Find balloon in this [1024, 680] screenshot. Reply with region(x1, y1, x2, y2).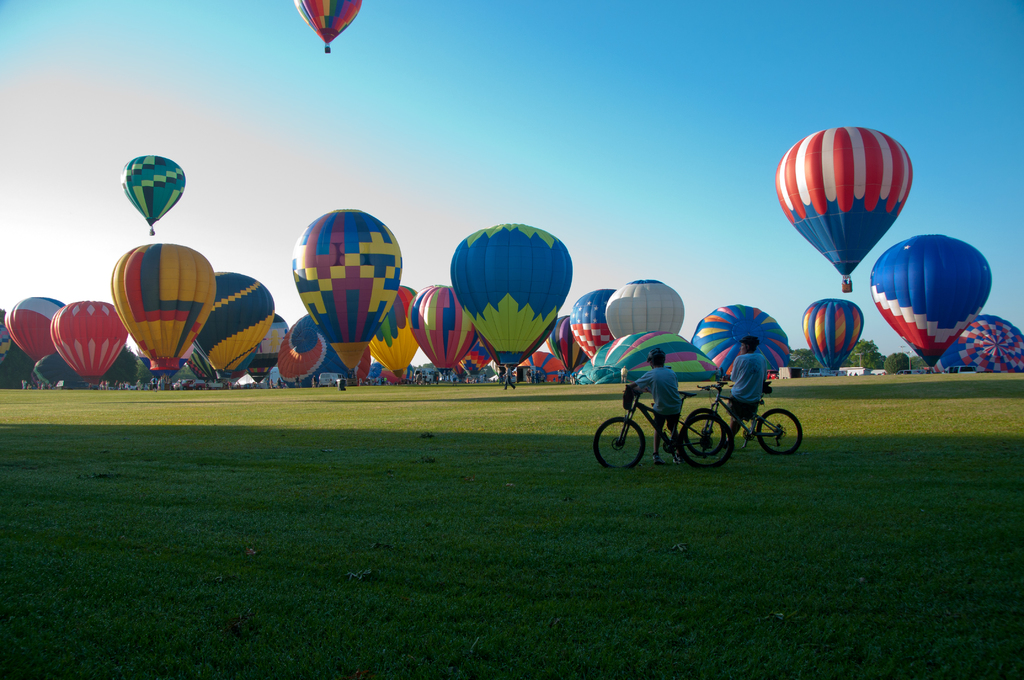
region(870, 234, 992, 364).
